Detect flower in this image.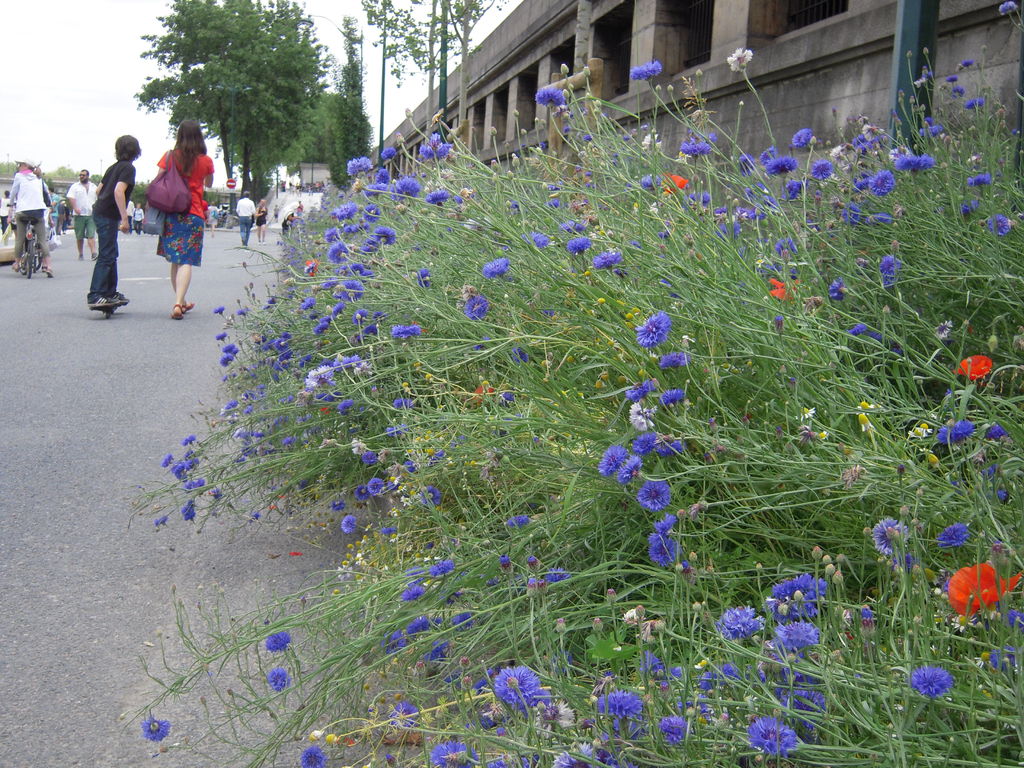
Detection: x1=543, y1=567, x2=568, y2=581.
